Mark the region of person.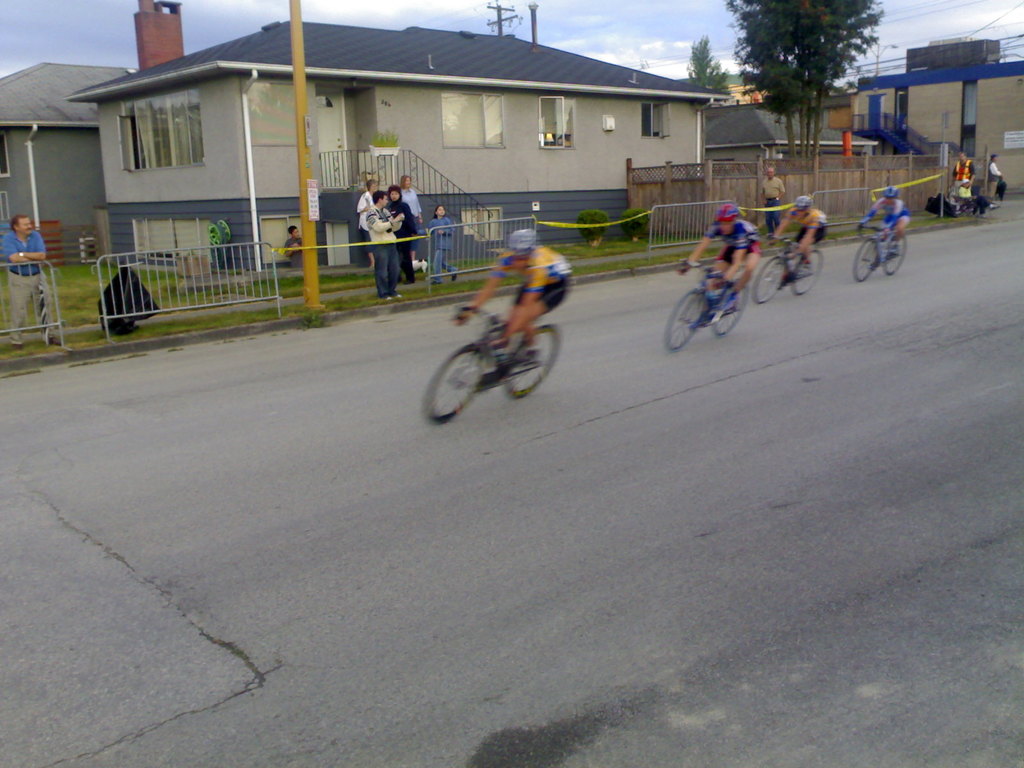
Region: {"x1": 426, "y1": 197, "x2": 465, "y2": 284}.
